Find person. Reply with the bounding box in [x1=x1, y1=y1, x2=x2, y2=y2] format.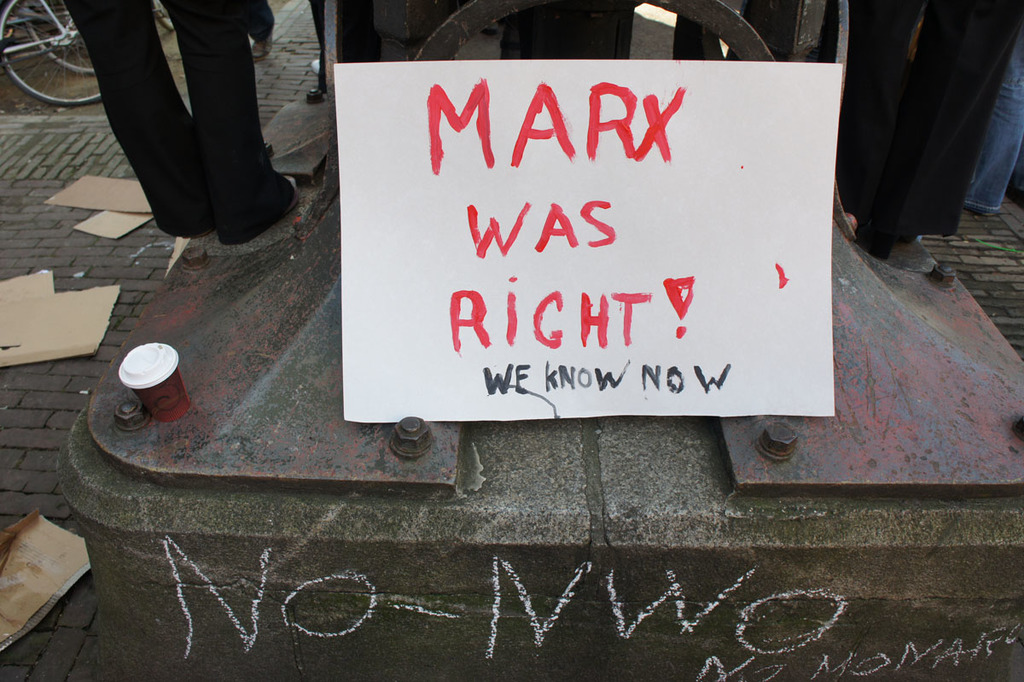
[x1=55, y1=0, x2=305, y2=248].
